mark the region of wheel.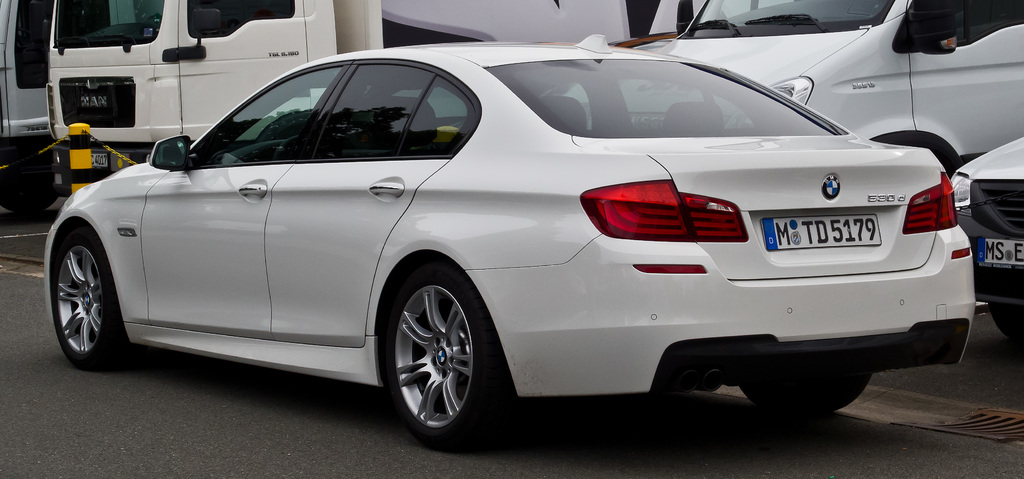
Region: x1=988, y1=304, x2=1023, y2=334.
